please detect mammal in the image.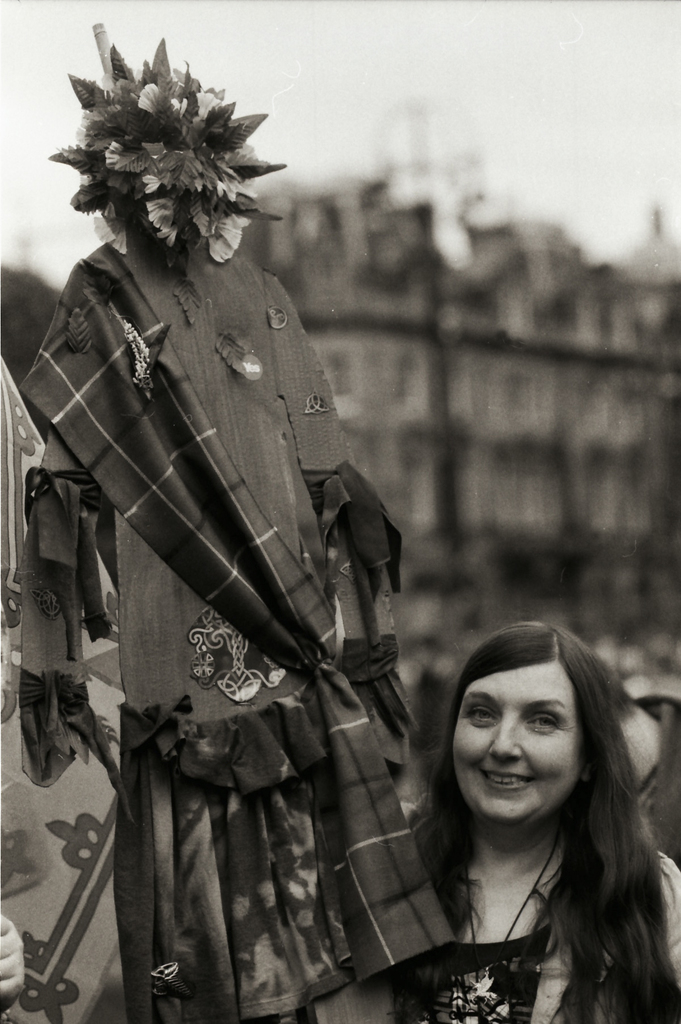
(0, 909, 26, 1023).
